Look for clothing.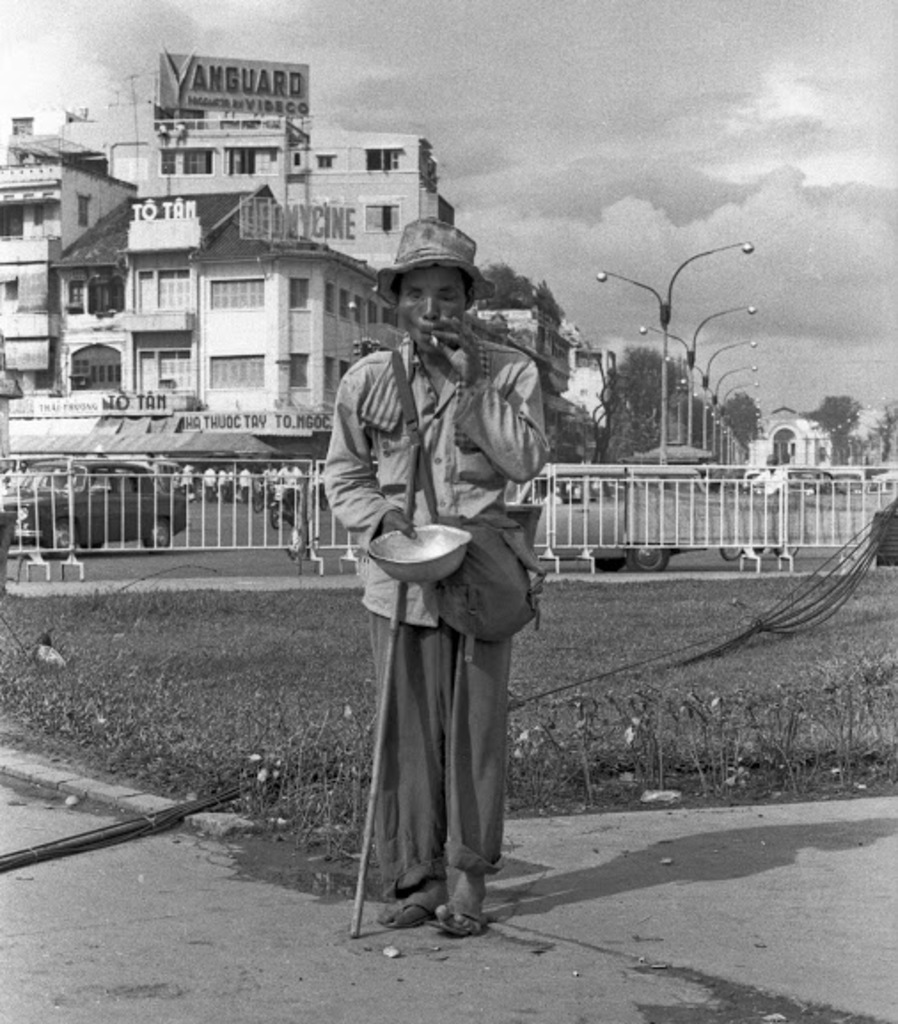
Found: BBox(339, 291, 552, 909).
